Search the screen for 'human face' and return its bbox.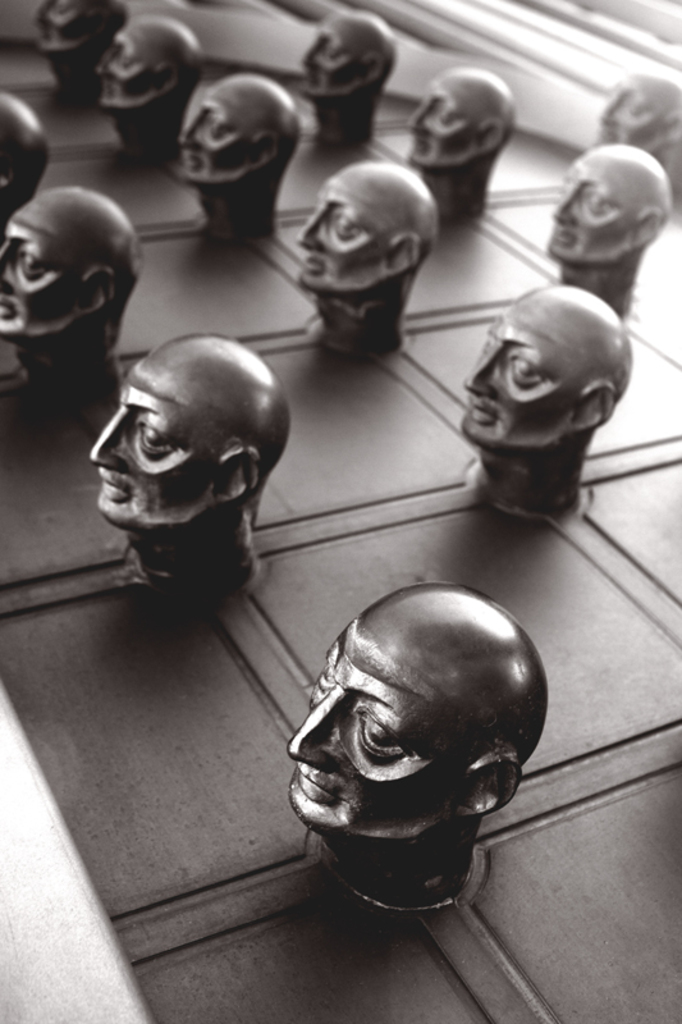
Found: l=297, t=10, r=360, b=101.
